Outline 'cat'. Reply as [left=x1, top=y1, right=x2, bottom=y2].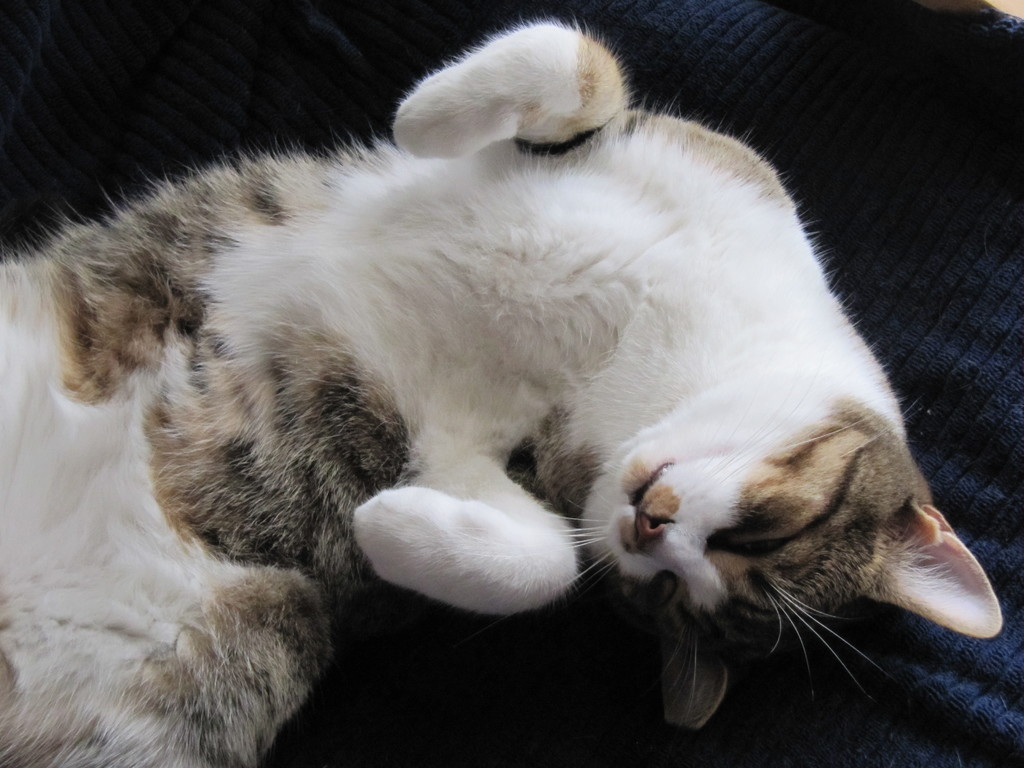
[left=0, top=15, right=1007, bottom=767].
